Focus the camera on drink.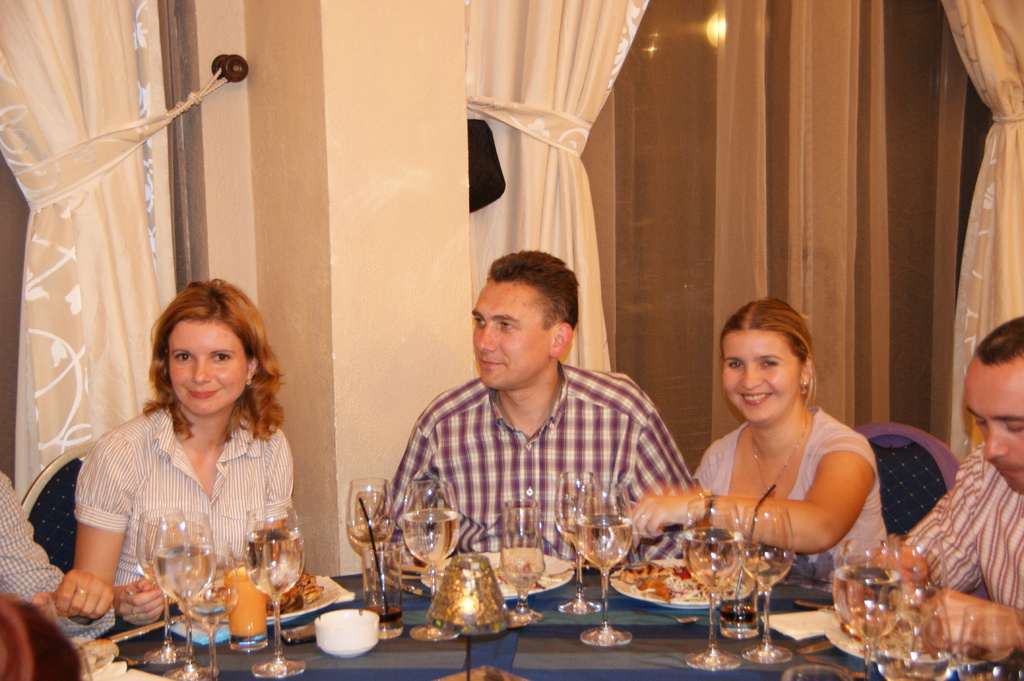
Focus region: x1=834, y1=565, x2=900, y2=640.
